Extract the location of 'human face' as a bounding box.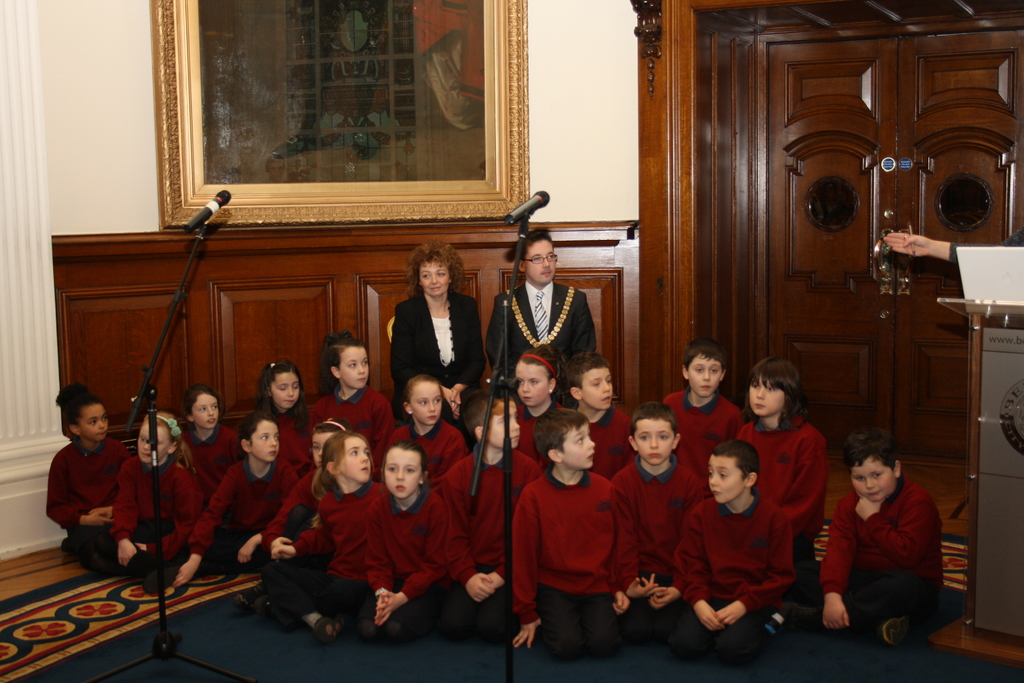
383 443 422 502.
